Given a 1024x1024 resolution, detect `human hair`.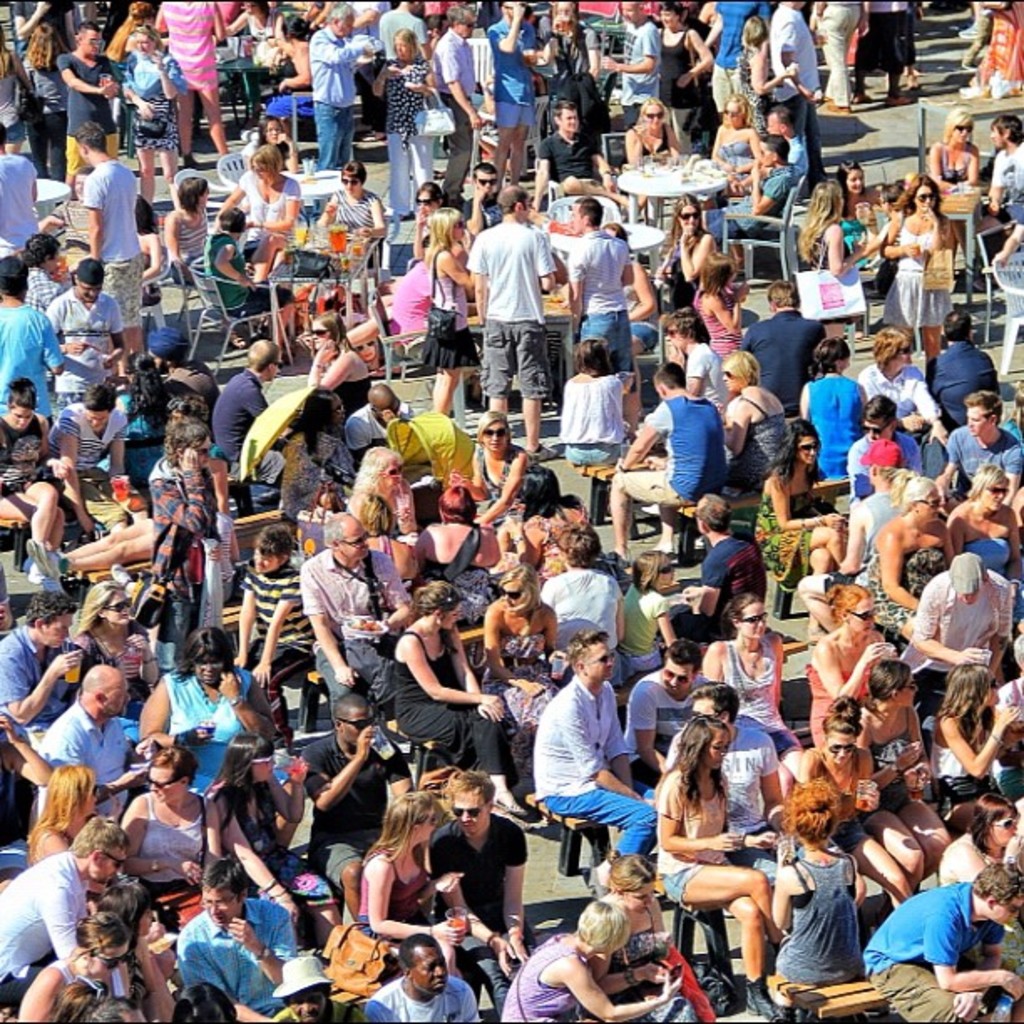
70:818:129:860.
